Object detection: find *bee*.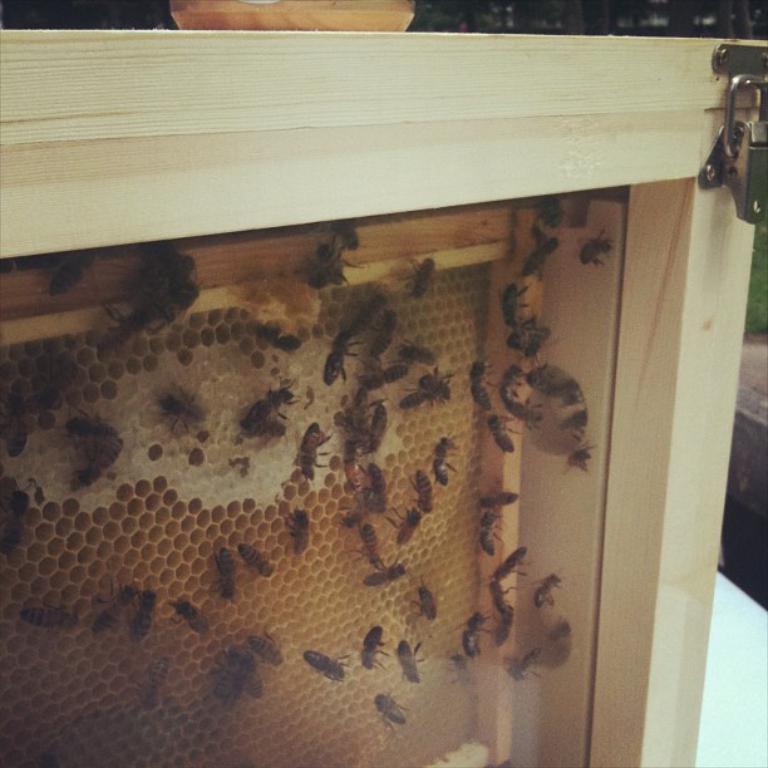
bbox=(499, 356, 532, 402).
